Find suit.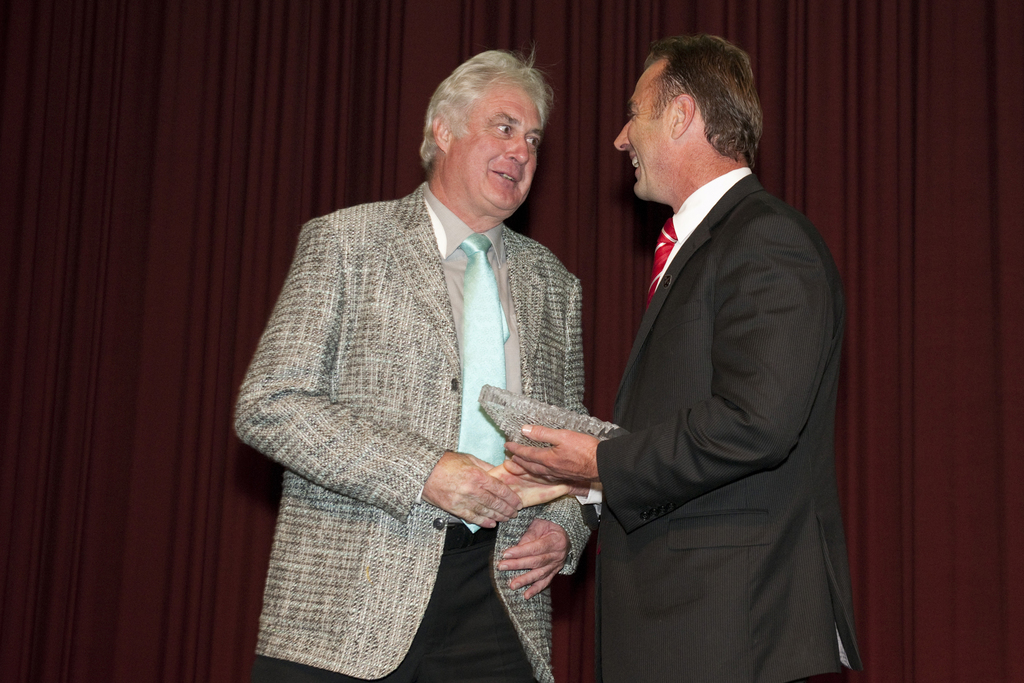
(239, 103, 623, 645).
